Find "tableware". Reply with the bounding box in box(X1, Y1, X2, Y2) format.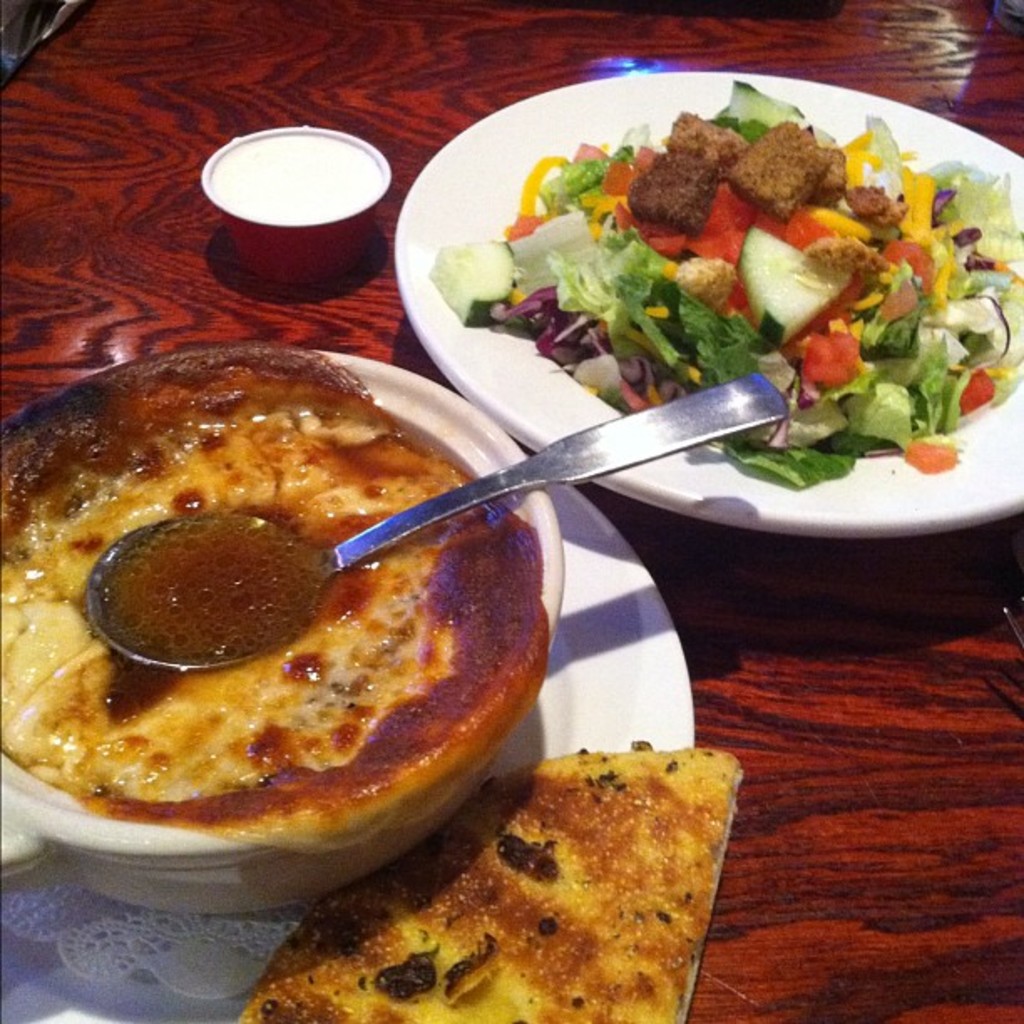
box(0, 450, 703, 1022).
